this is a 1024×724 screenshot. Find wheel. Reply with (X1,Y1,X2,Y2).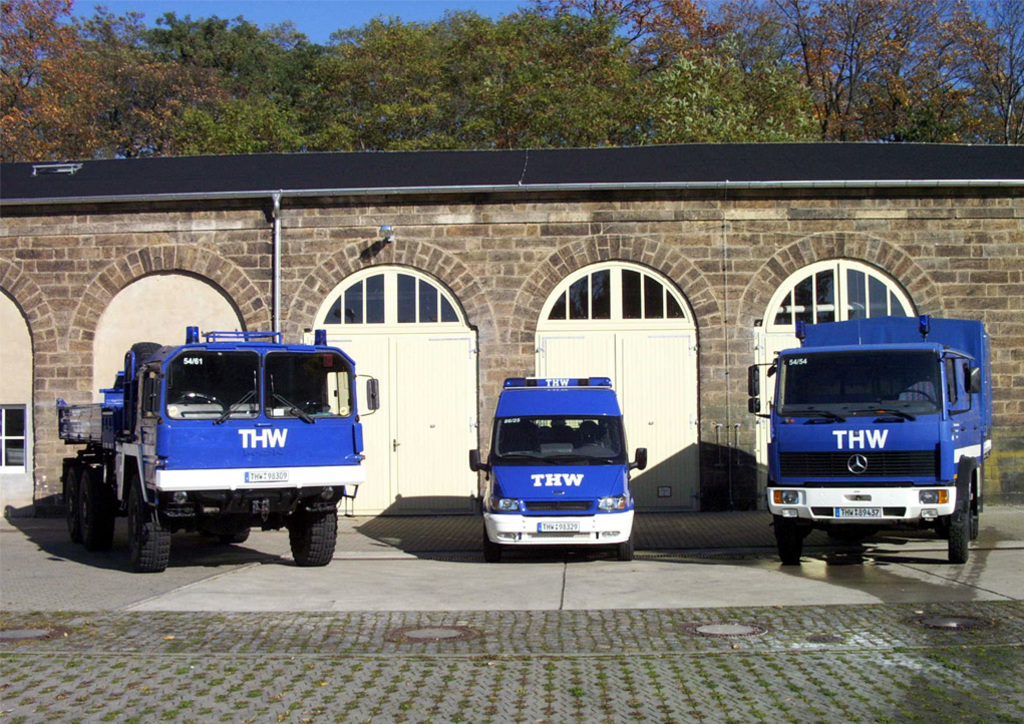
(220,525,250,547).
